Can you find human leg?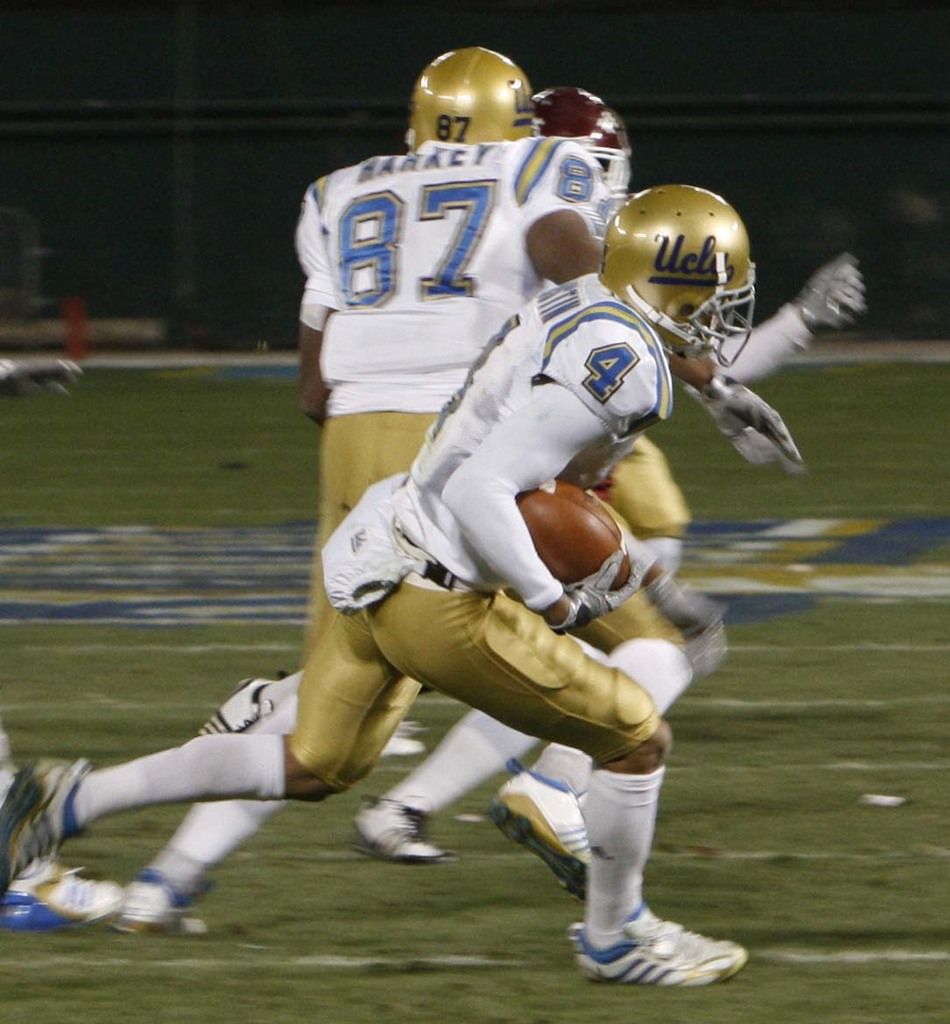
Yes, bounding box: x1=497 y1=750 x2=595 y2=902.
